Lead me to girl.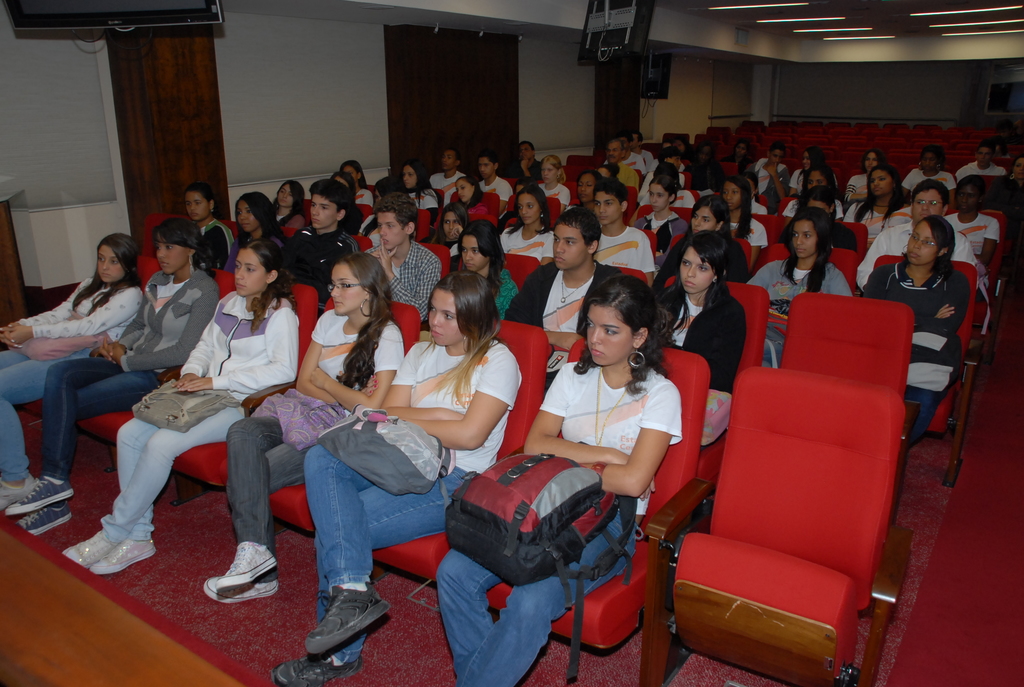
Lead to {"left": 433, "top": 275, "right": 684, "bottom": 686}.
